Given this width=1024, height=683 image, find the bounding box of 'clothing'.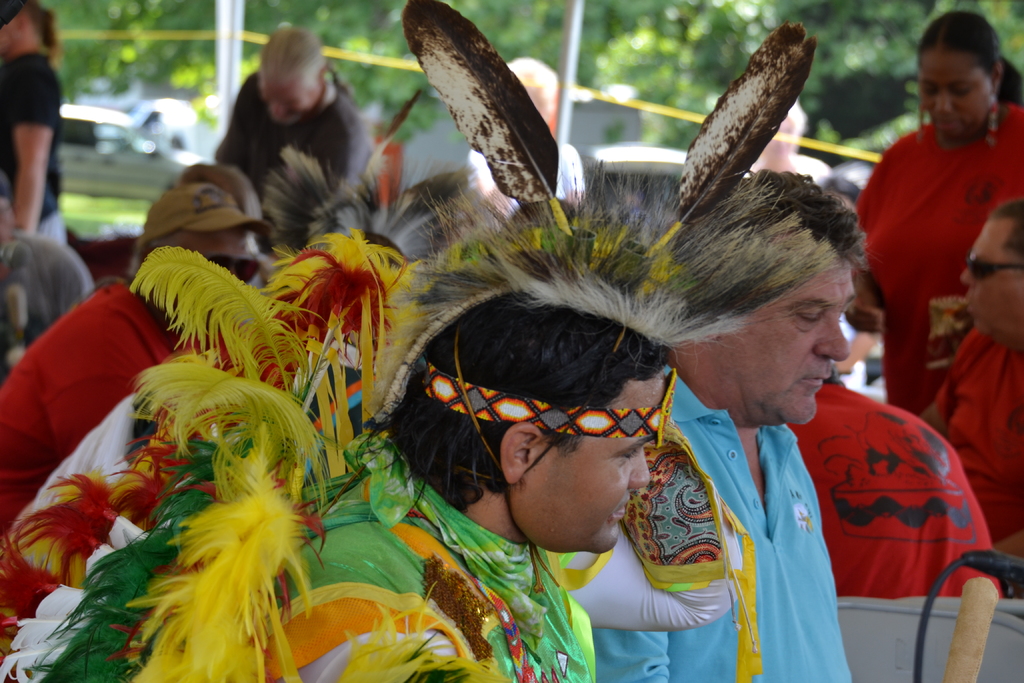
[848, 103, 1023, 415].
